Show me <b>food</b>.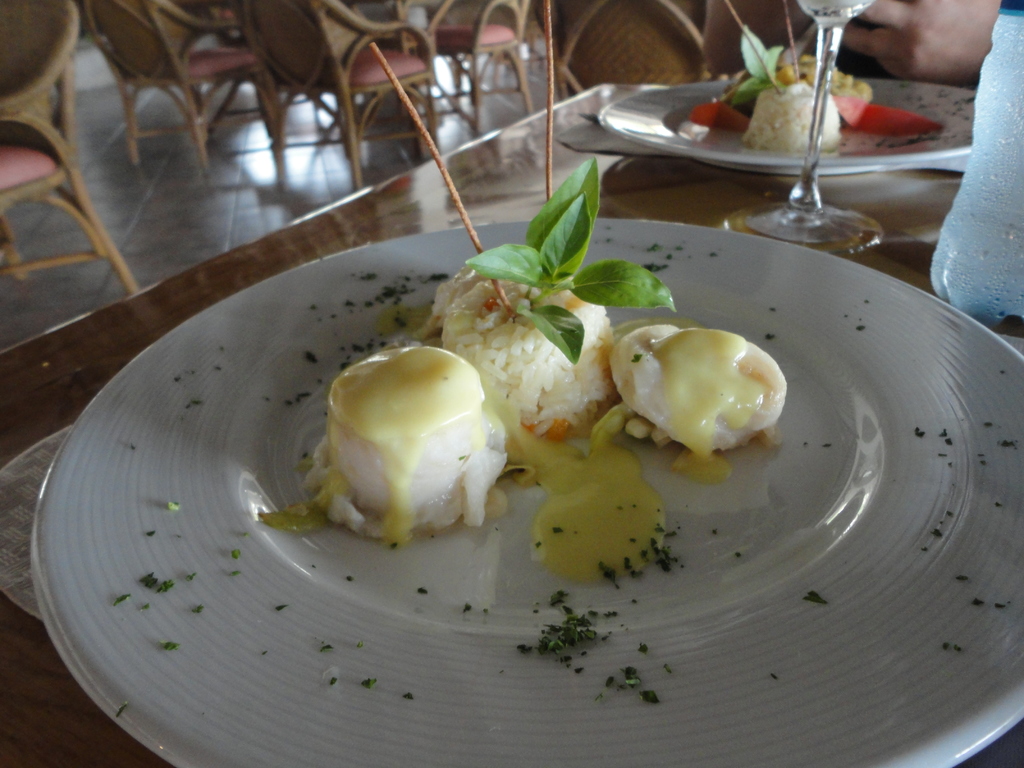
<b>food</b> is here: 371,155,789,585.
